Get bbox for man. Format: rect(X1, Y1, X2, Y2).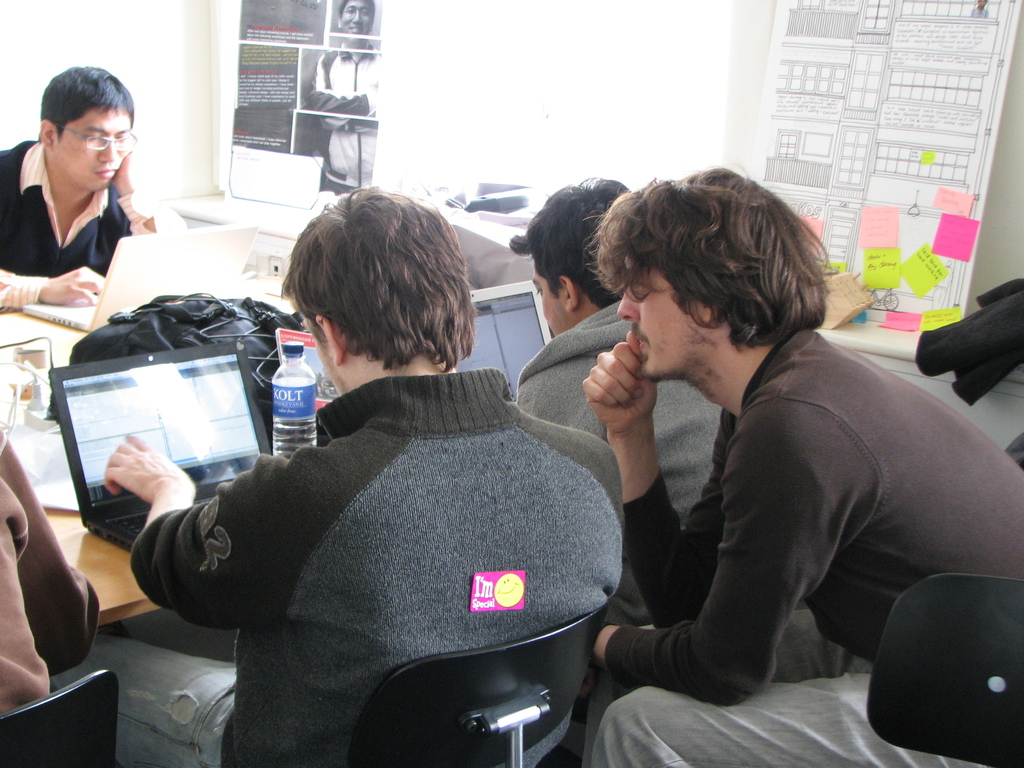
rect(305, 0, 372, 187).
